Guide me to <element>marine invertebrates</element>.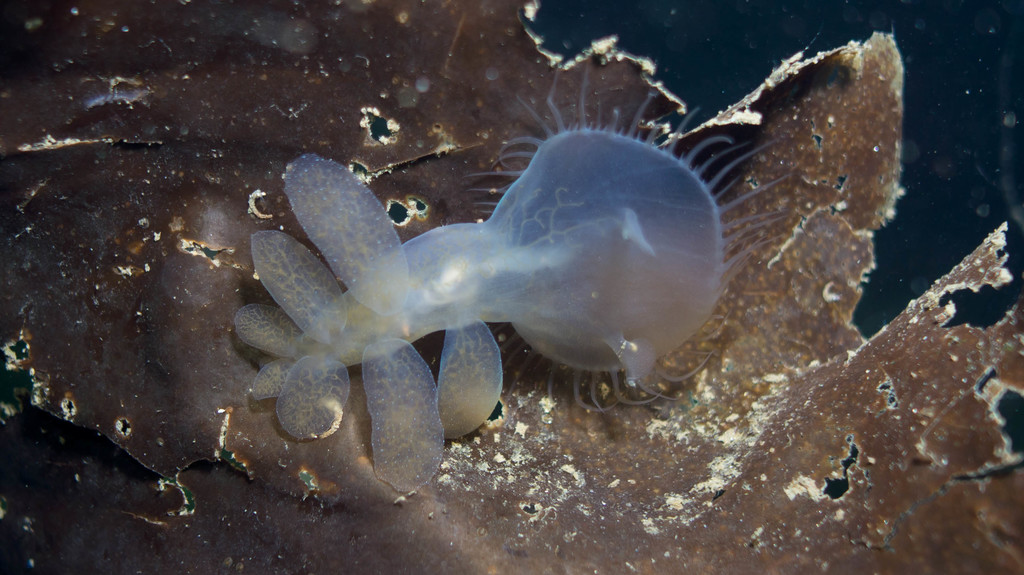
Guidance: x1=243 y1=294 x2=333 y2=376.
